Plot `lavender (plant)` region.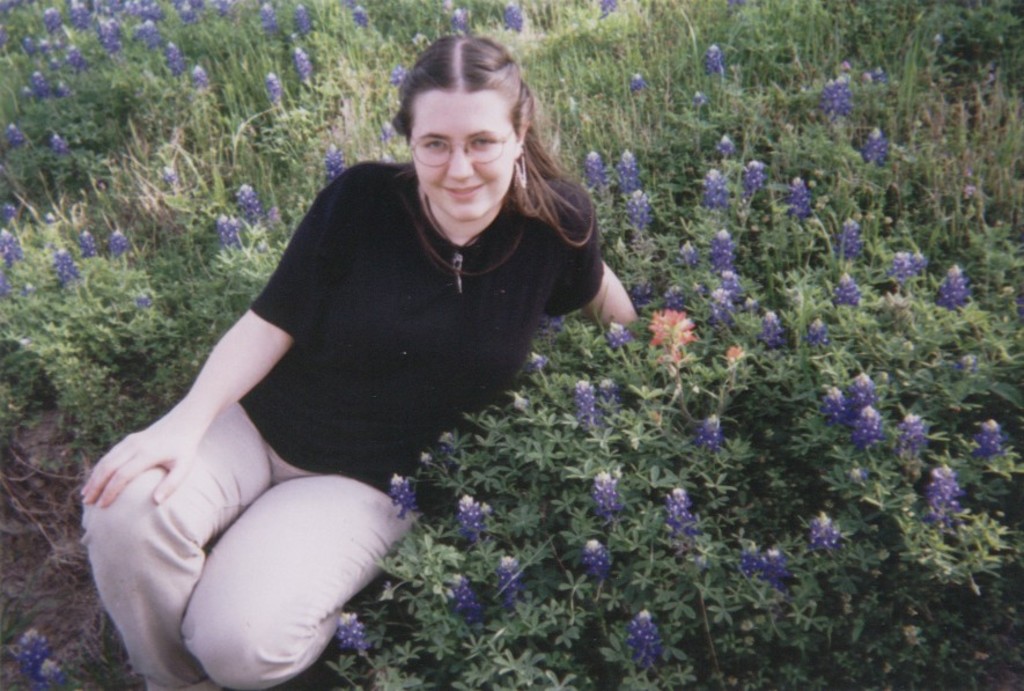
Plotted at 840, 373, 877, 419.
